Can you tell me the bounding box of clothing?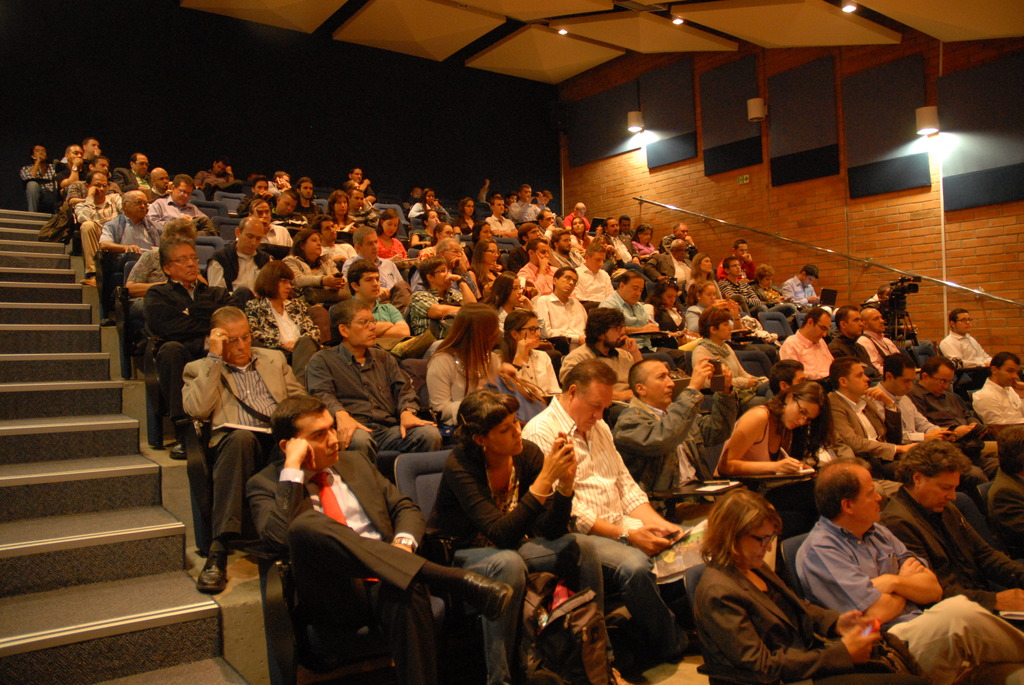
x1=488 y1=214 x2=516 y2=235.
